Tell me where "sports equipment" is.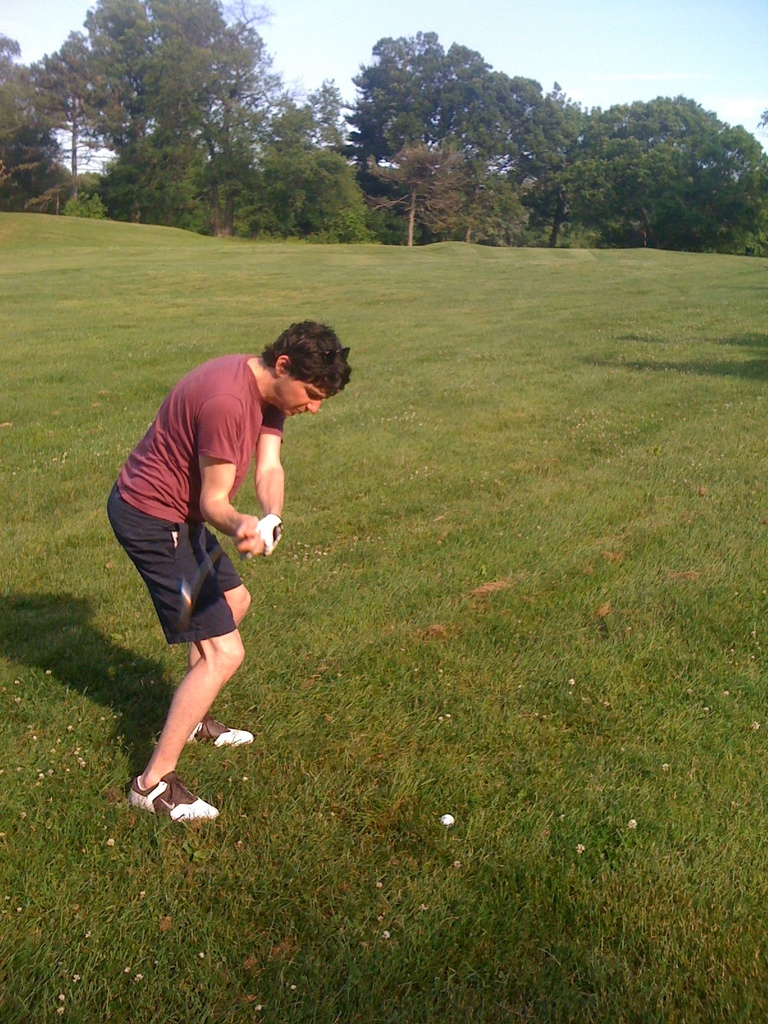
"sports equipment" is at <bbox>183, 714, 256, 746</bbox>.
